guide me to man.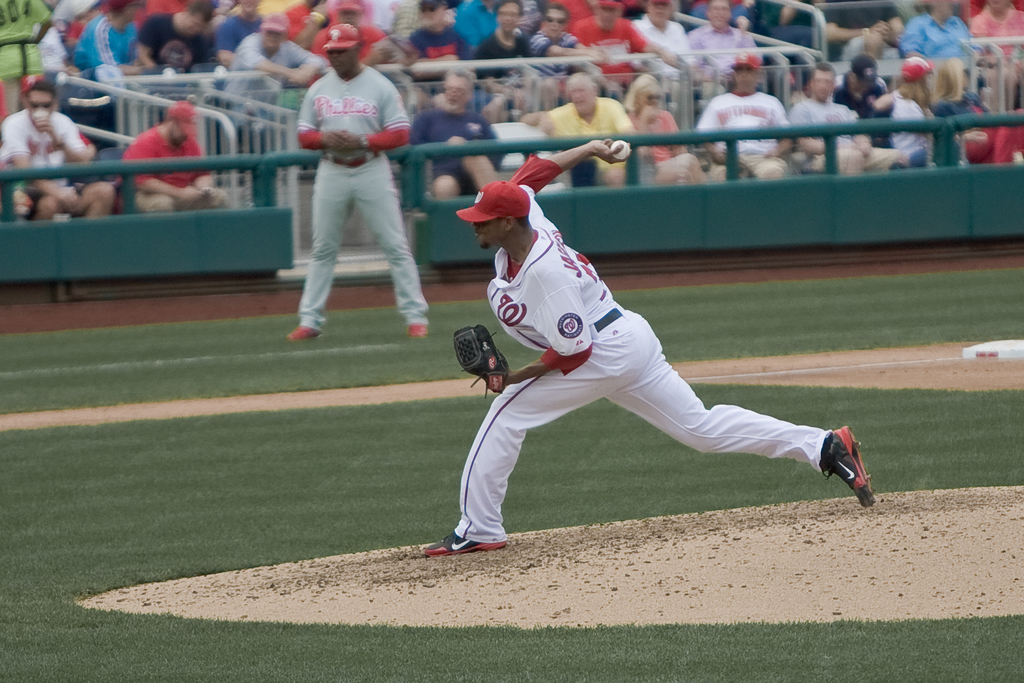
Guidance: [x1=569, y1=0, x2=650, y2=97].
